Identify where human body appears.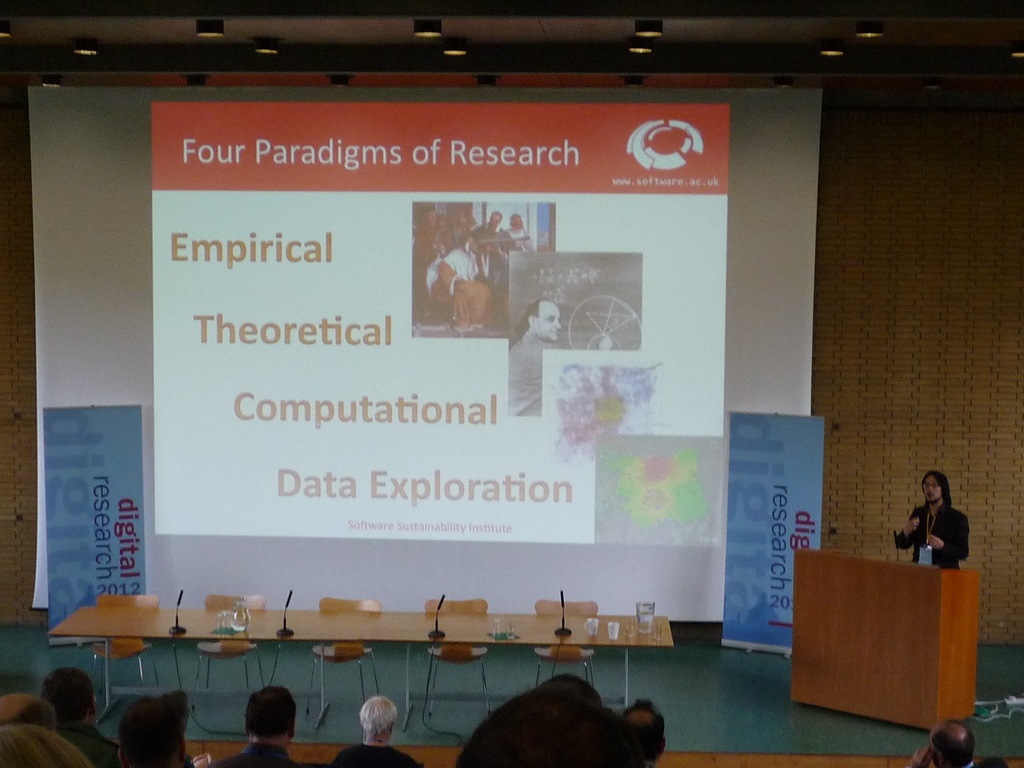
Appears at locate(205, 739, 317, 767).
